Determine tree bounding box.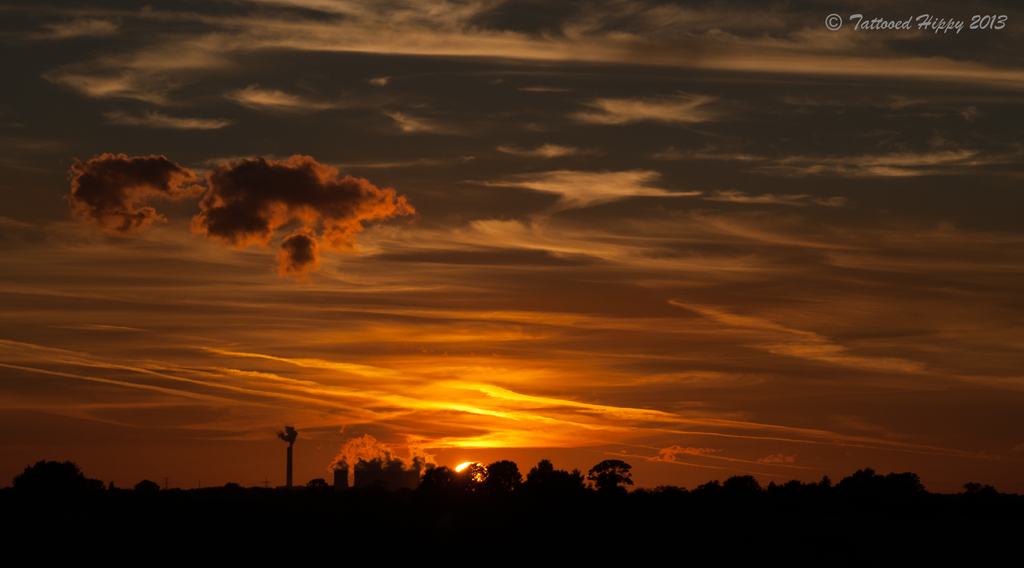
Determined: 550 472 580 505.
